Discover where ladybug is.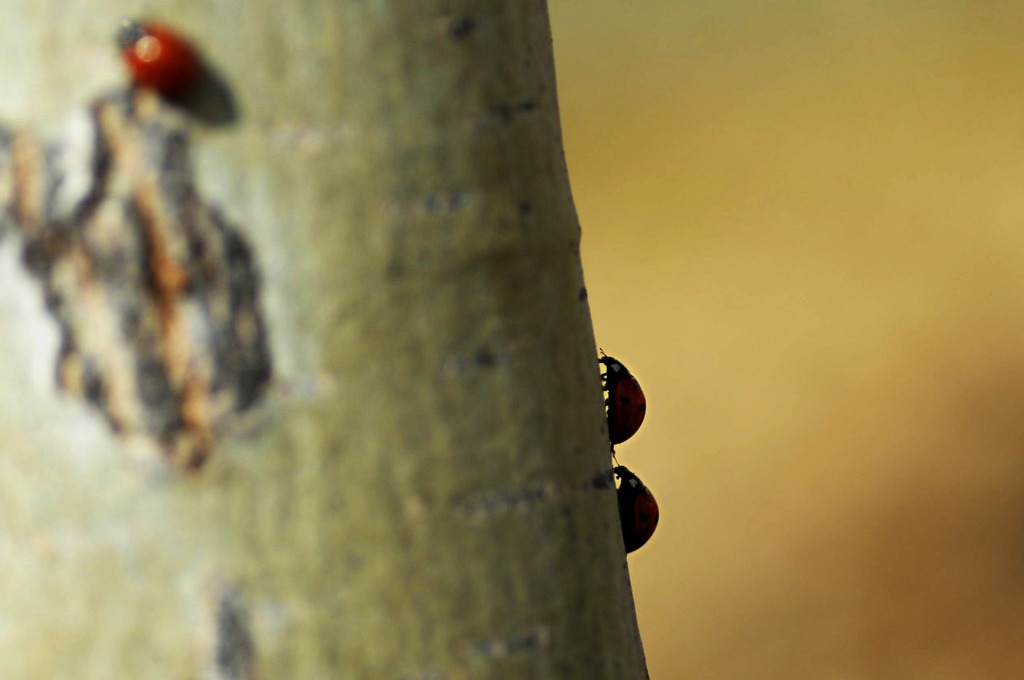
Discovered at (x1=114, y1=19, x2=177, y2=93).
